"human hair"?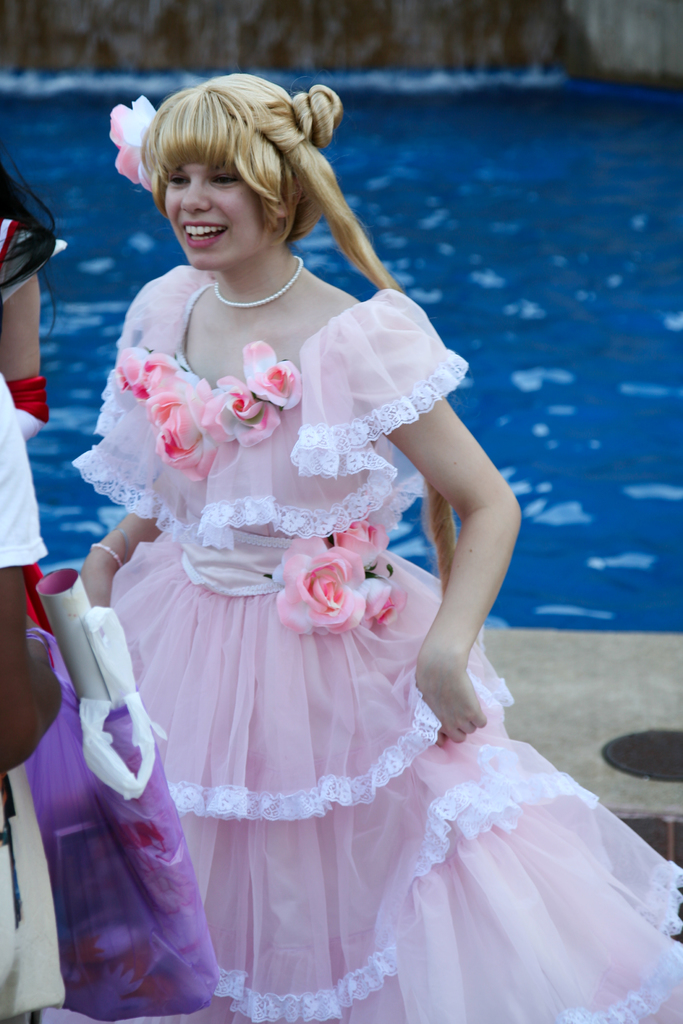
<bbox>106, 68, 372, 301</bbox>
